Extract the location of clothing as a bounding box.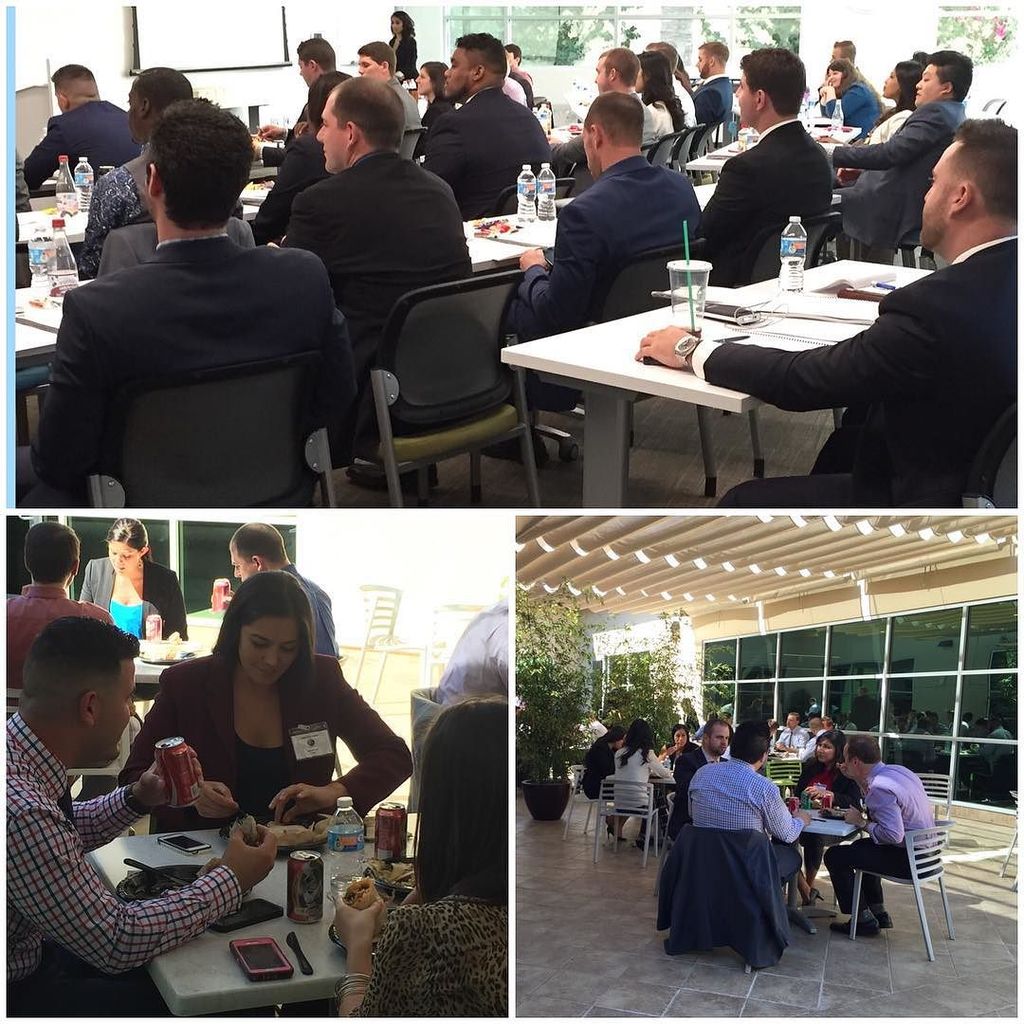
box=[427, 600, 516, 710].
